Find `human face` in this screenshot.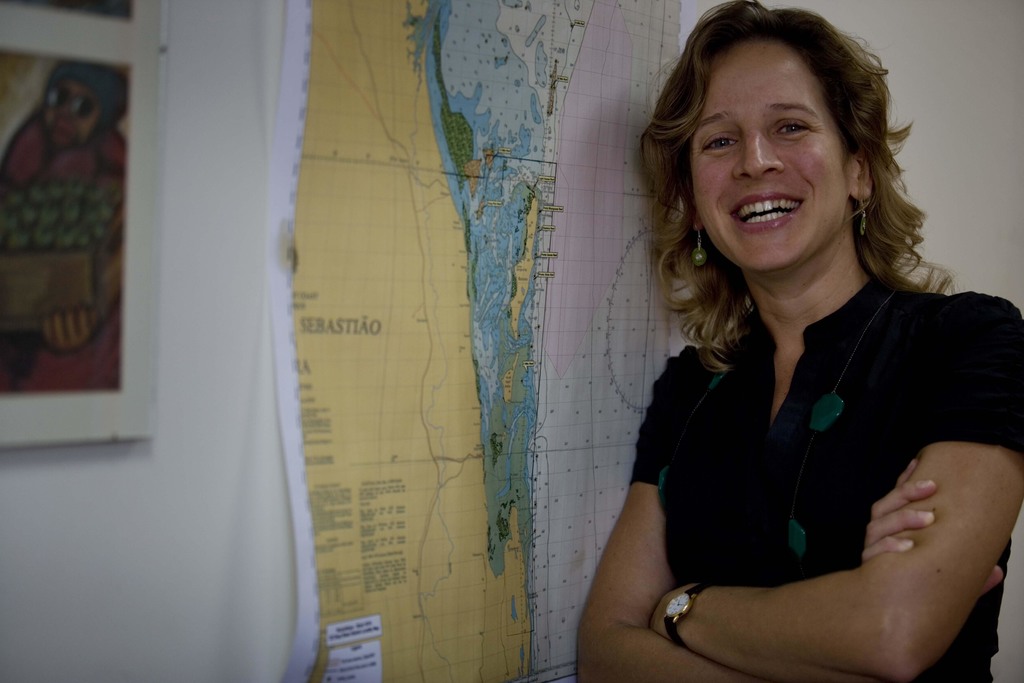
The bounding box for `human face` is [686,42,850,268].
